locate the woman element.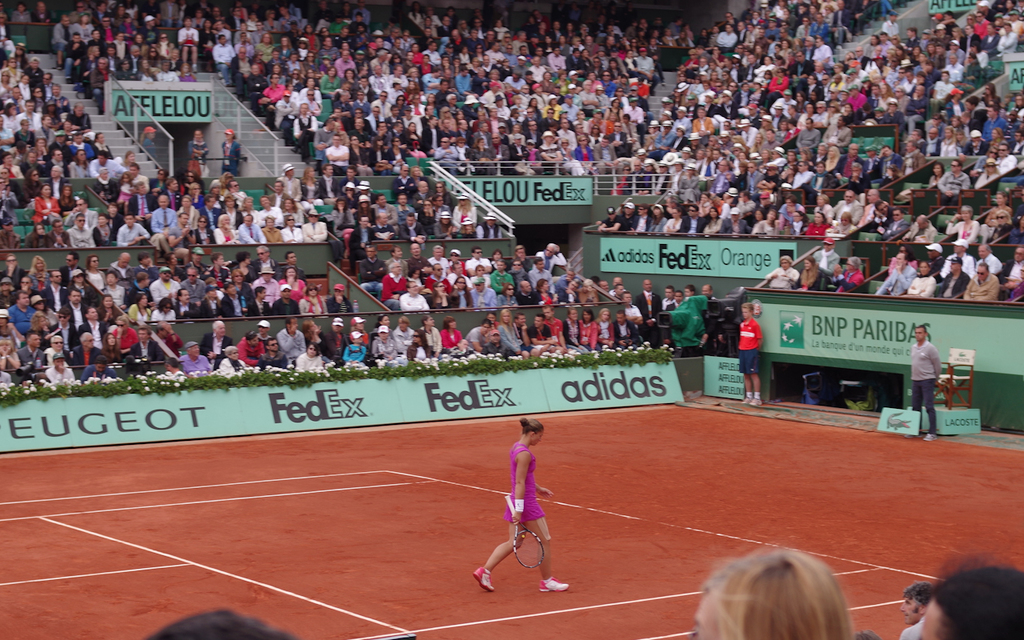
Element bbox: (x1=32, y1=184, x2=61, y2=220).
